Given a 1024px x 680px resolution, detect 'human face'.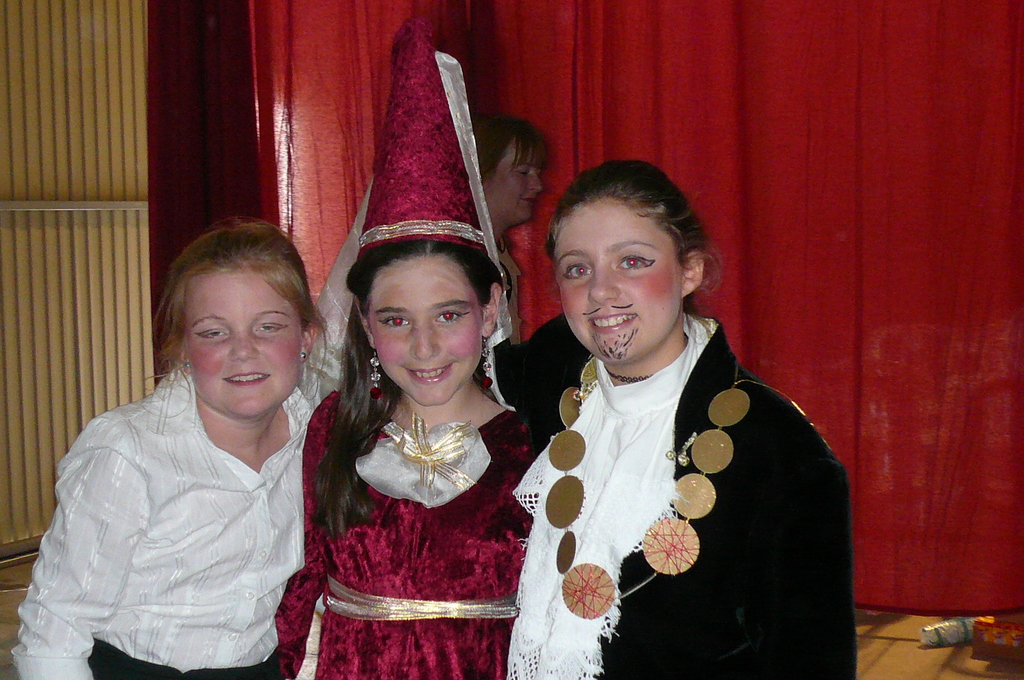
bbox(367, 254, 485, 406).
